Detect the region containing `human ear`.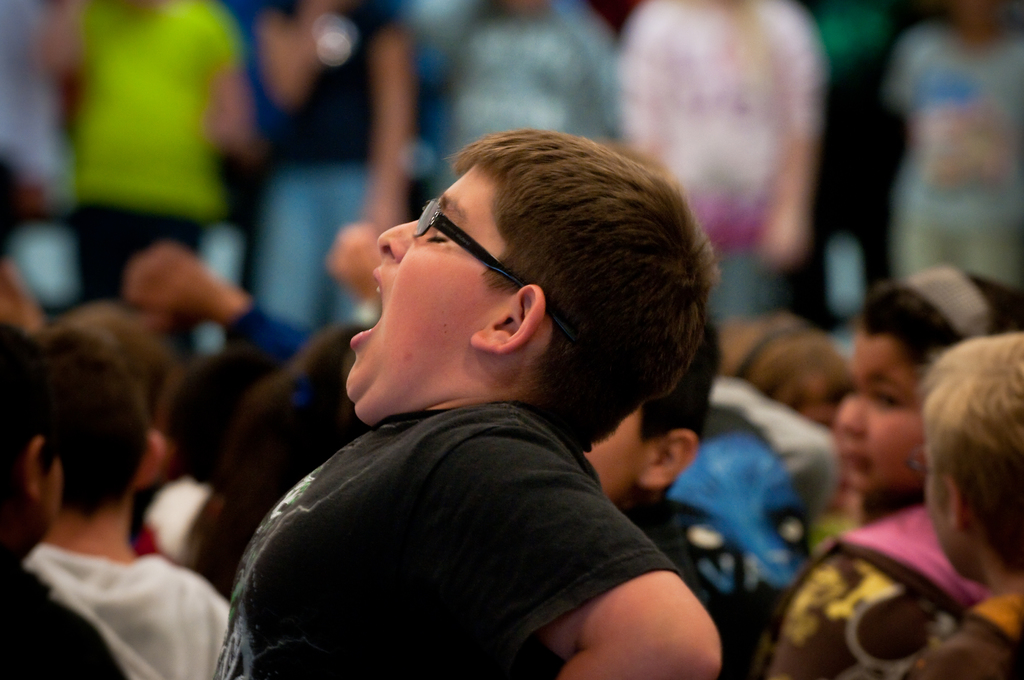
[468, 280, 547, 372].
